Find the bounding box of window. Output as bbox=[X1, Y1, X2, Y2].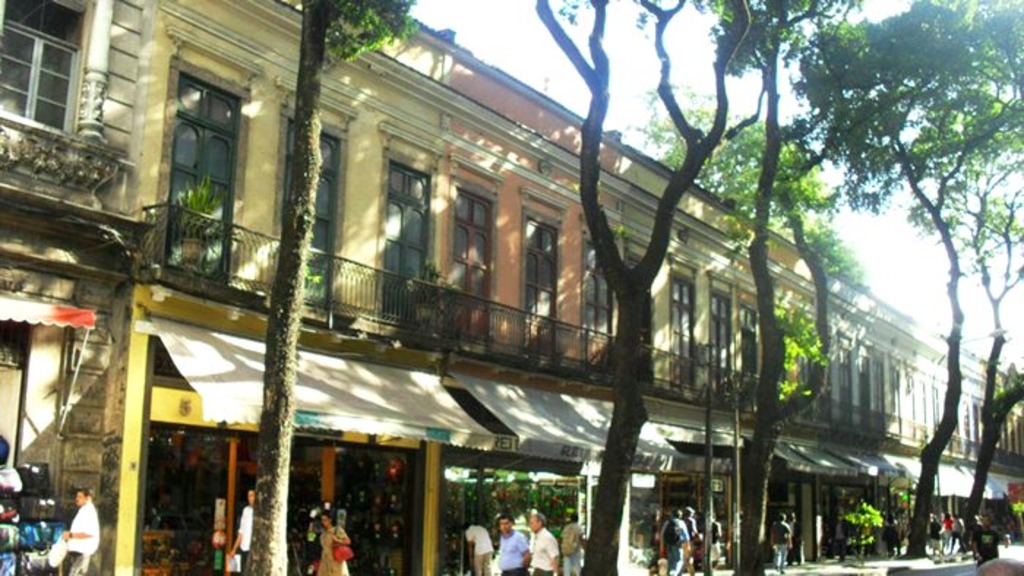
bbox=[737, 300, 759, 396].
